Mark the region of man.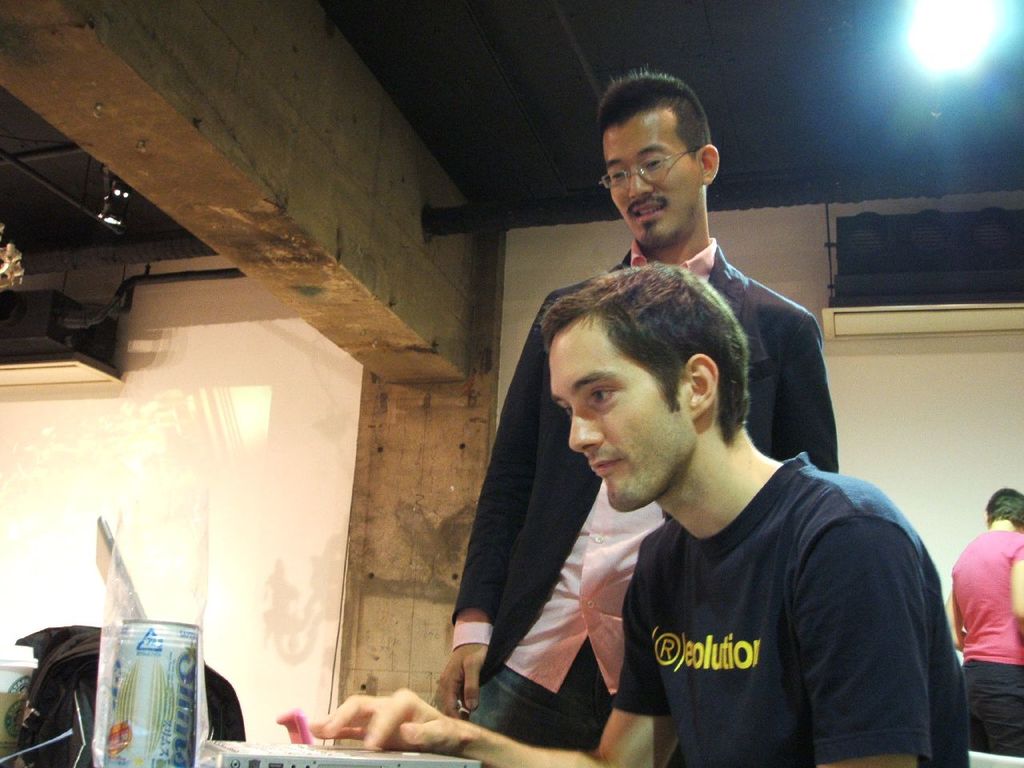
Region: bbox(949, 487, 1023, 757).
